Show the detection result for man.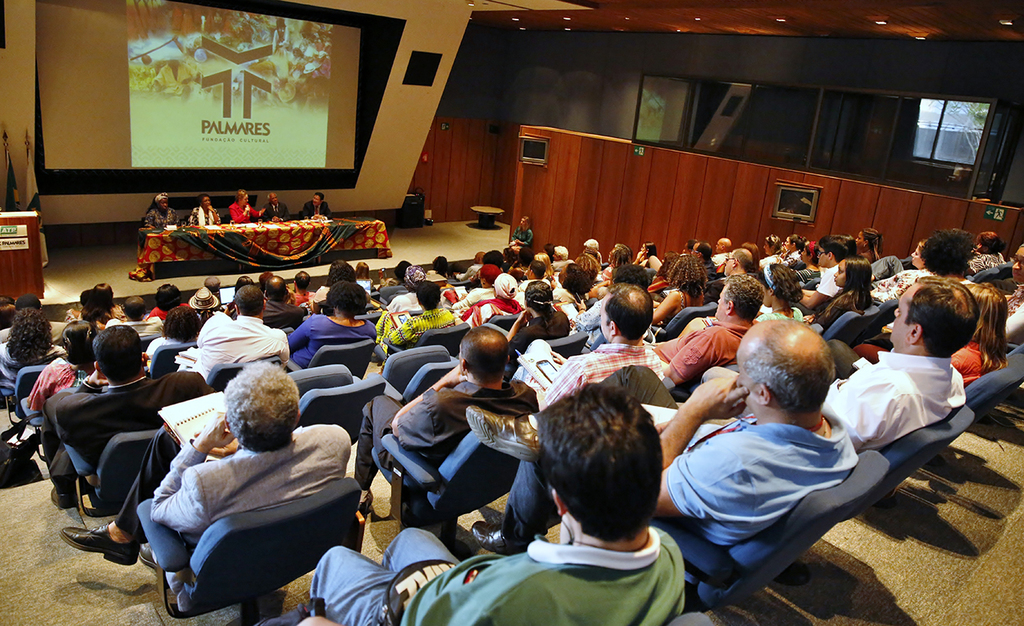
left=634, top=310, right=857, bottom=537.
